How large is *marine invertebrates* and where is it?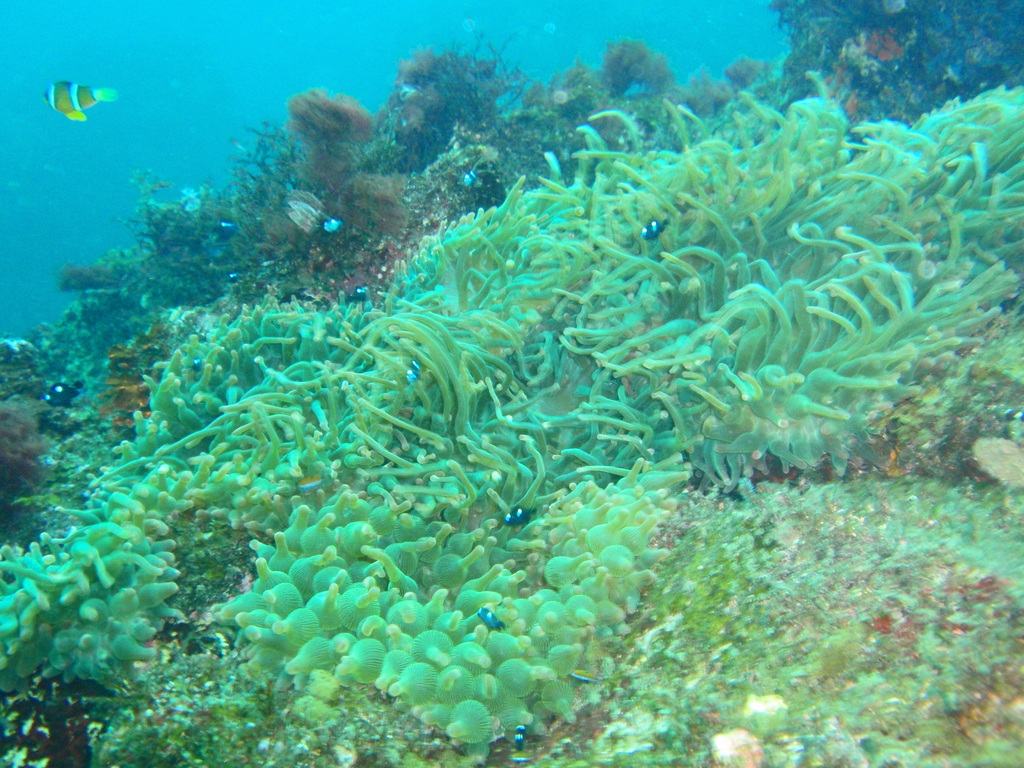
Bounding box: bbox=(91, 269, 444, 518).
